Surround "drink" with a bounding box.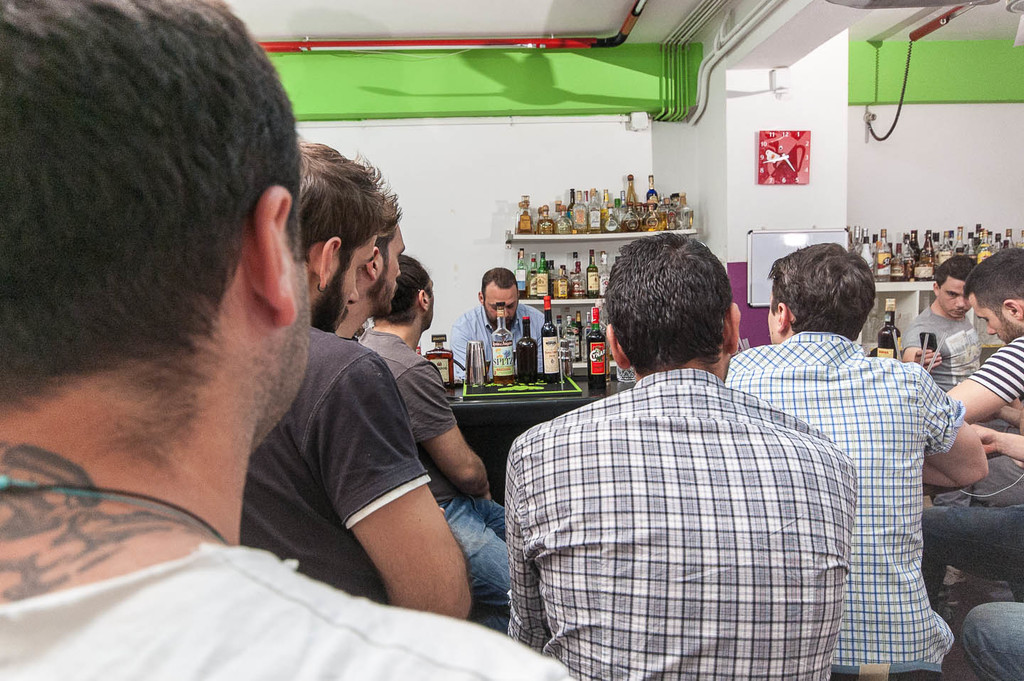
[left=515, top=248, right=607, bottom=290].
